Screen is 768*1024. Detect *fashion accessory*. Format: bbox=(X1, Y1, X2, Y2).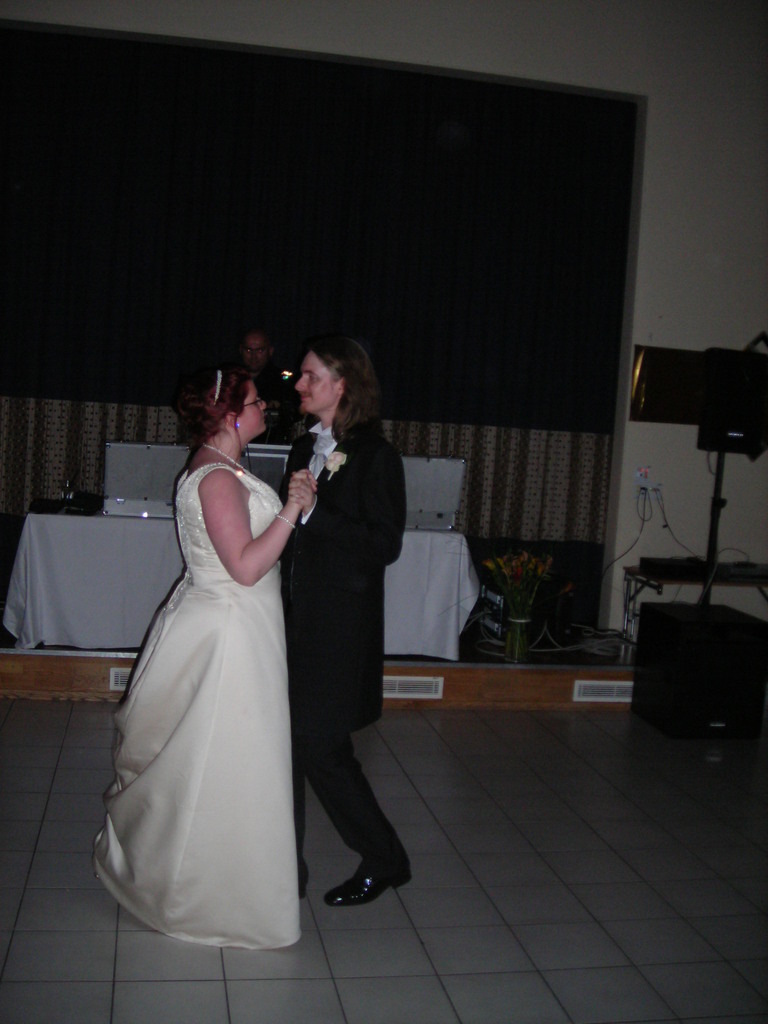
bbox=(196, 442, 262, 483).
